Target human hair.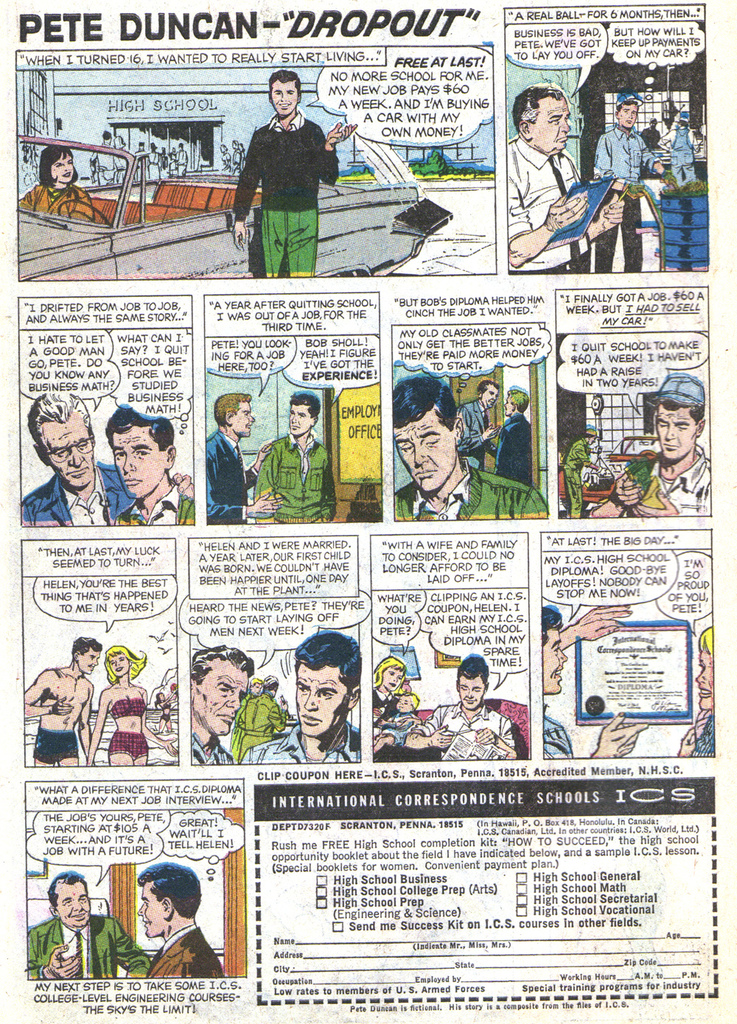
Target region: bbox(372, 656, 405, 691).
